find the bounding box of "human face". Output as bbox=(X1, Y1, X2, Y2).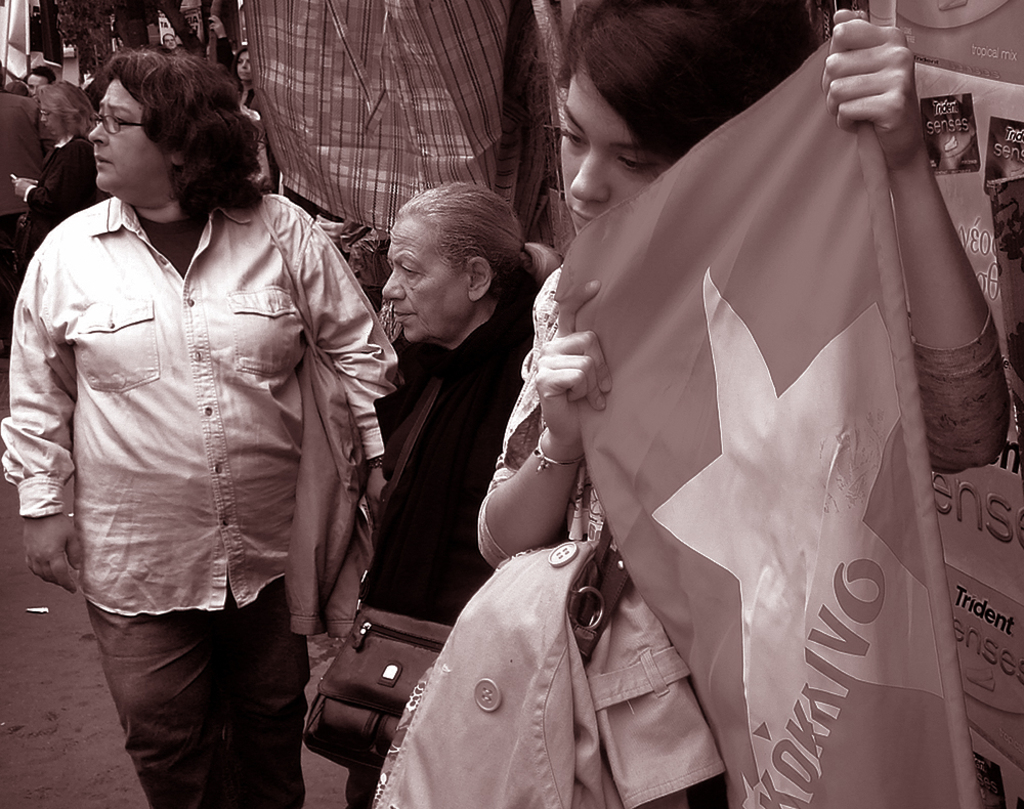
bbox=(384, 230, 458, 342).
